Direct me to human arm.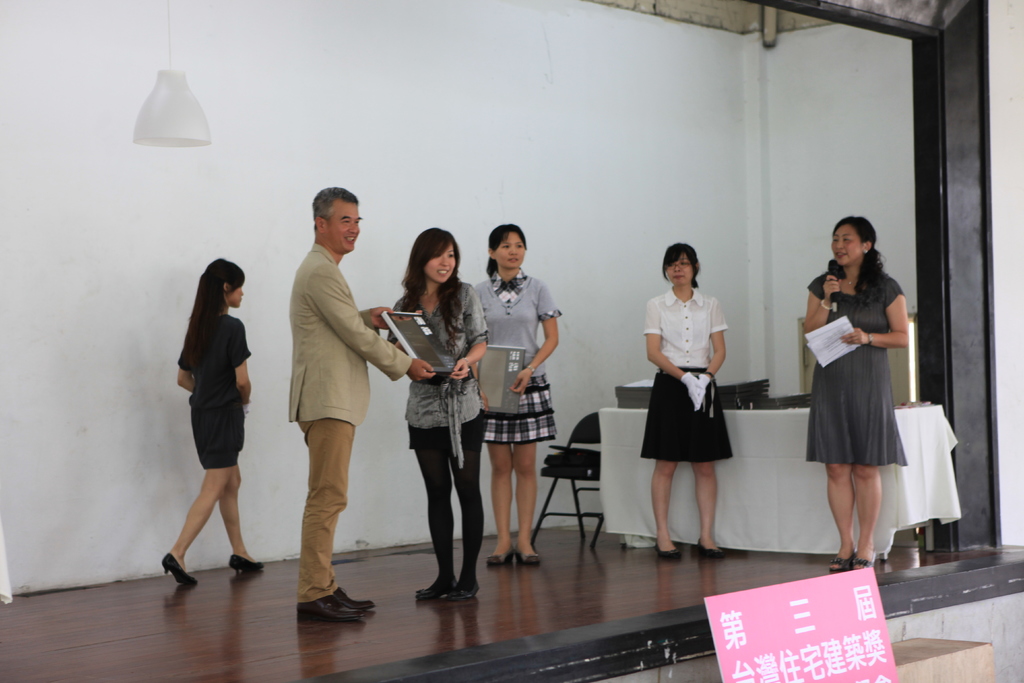
Direction: detection(513, 286, 560, 397).
